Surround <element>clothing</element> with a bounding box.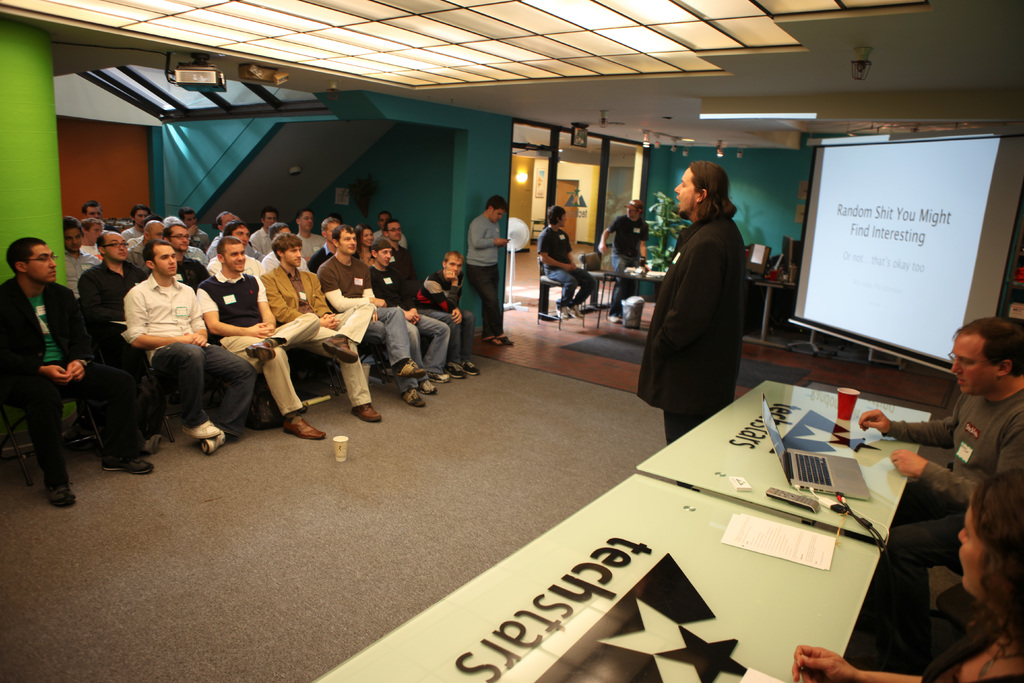
box(316, 249, 422, 386).
